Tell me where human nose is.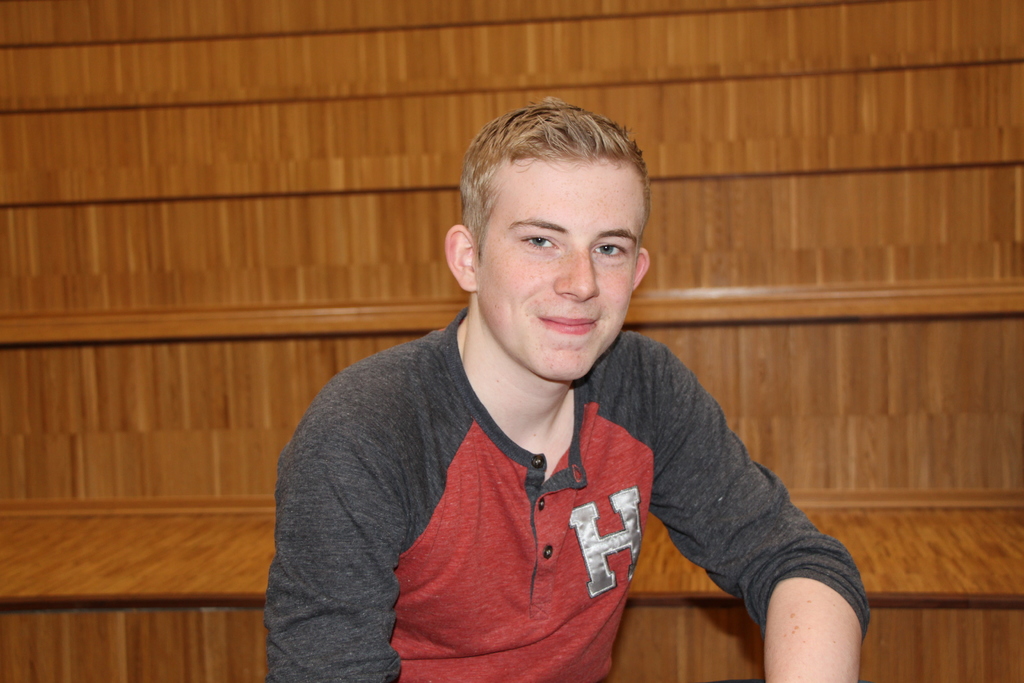
human nose is at box(550, 243, 602, 300).
